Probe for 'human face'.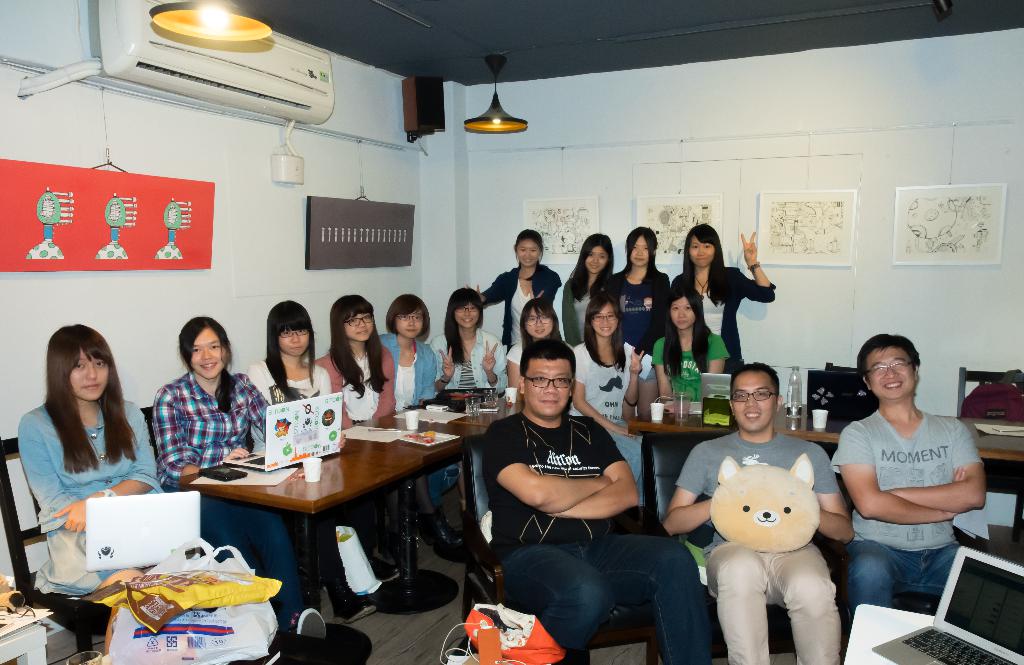
Probe result: {"x1": 731, "y1": 369, "x2": 777, "y2": 428}.
